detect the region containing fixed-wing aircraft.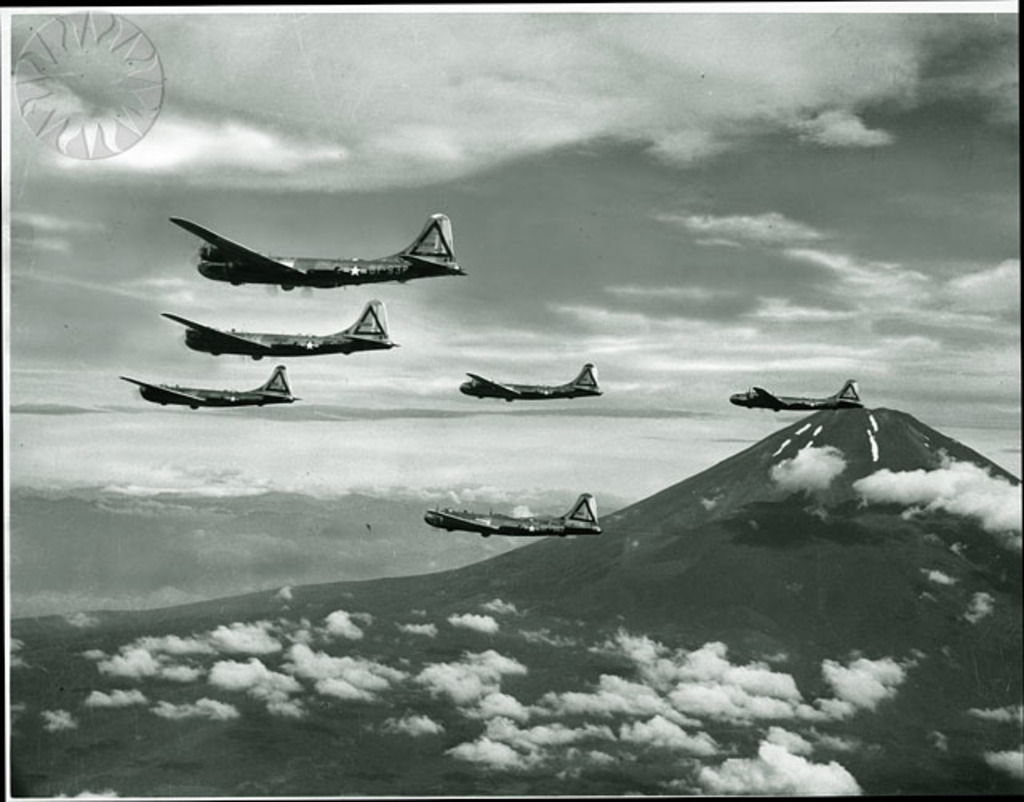
155/296/402/362.
